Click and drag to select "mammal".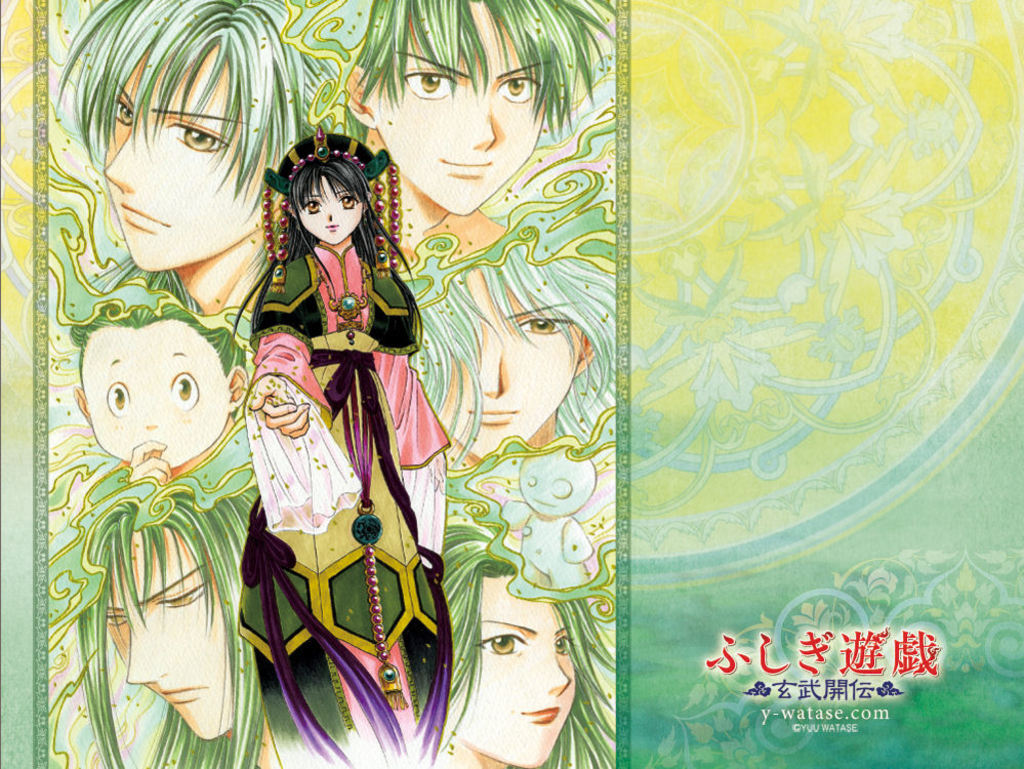
Selection: rect(64, 276, 256, 485).
